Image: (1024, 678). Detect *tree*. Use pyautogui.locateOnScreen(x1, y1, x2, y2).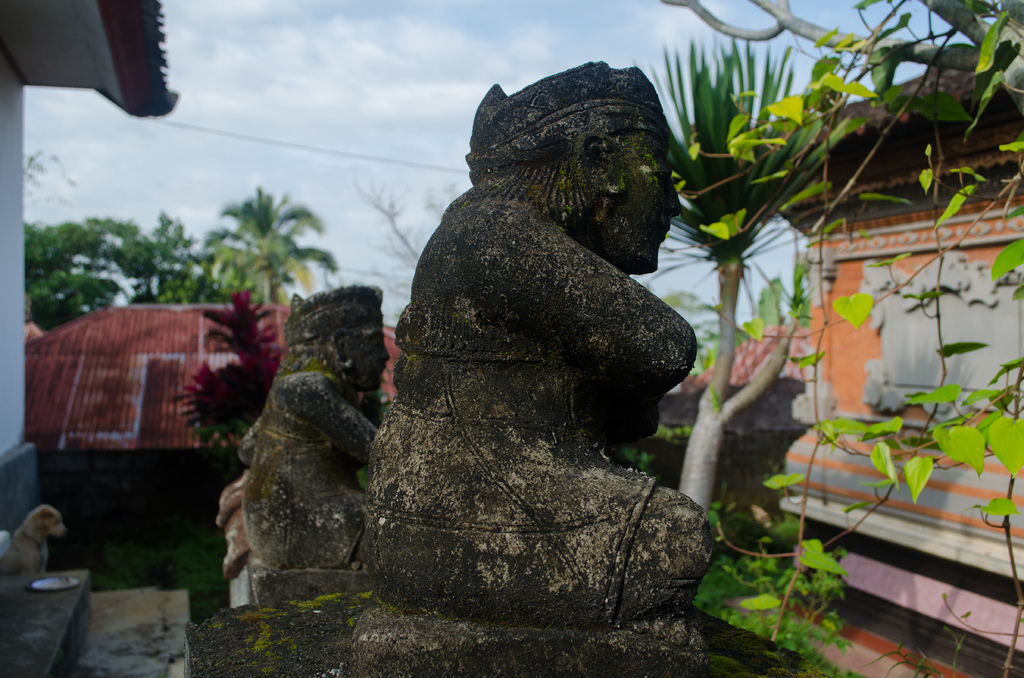
pyautogui.locateOnScreen(356, 169, 472, 303).
